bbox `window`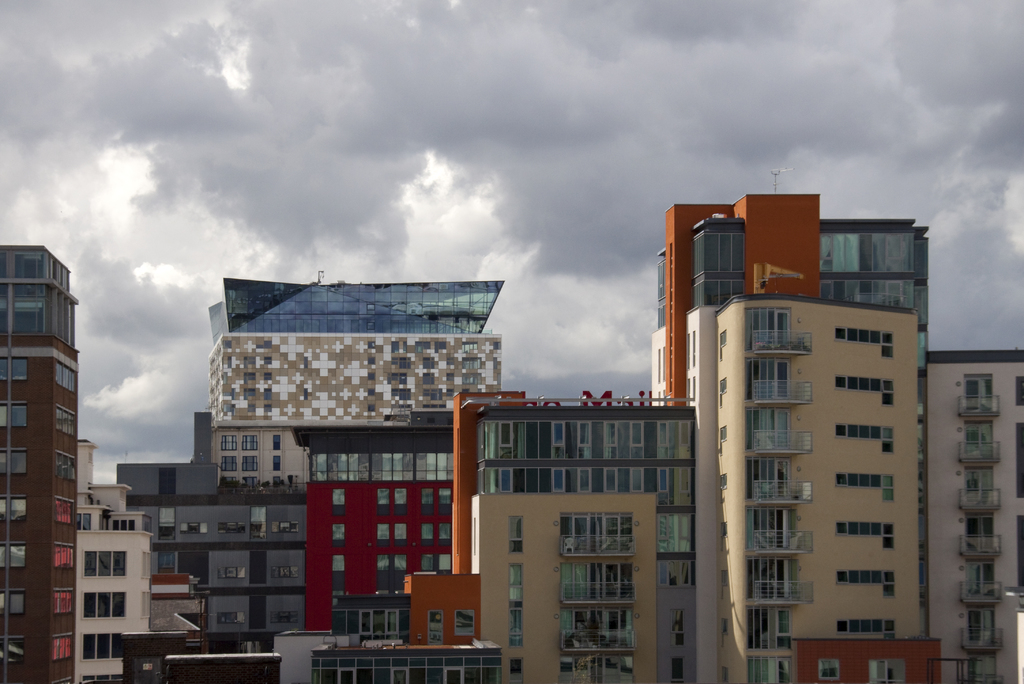
x1=79 y1=672 x2=124 y2=683
